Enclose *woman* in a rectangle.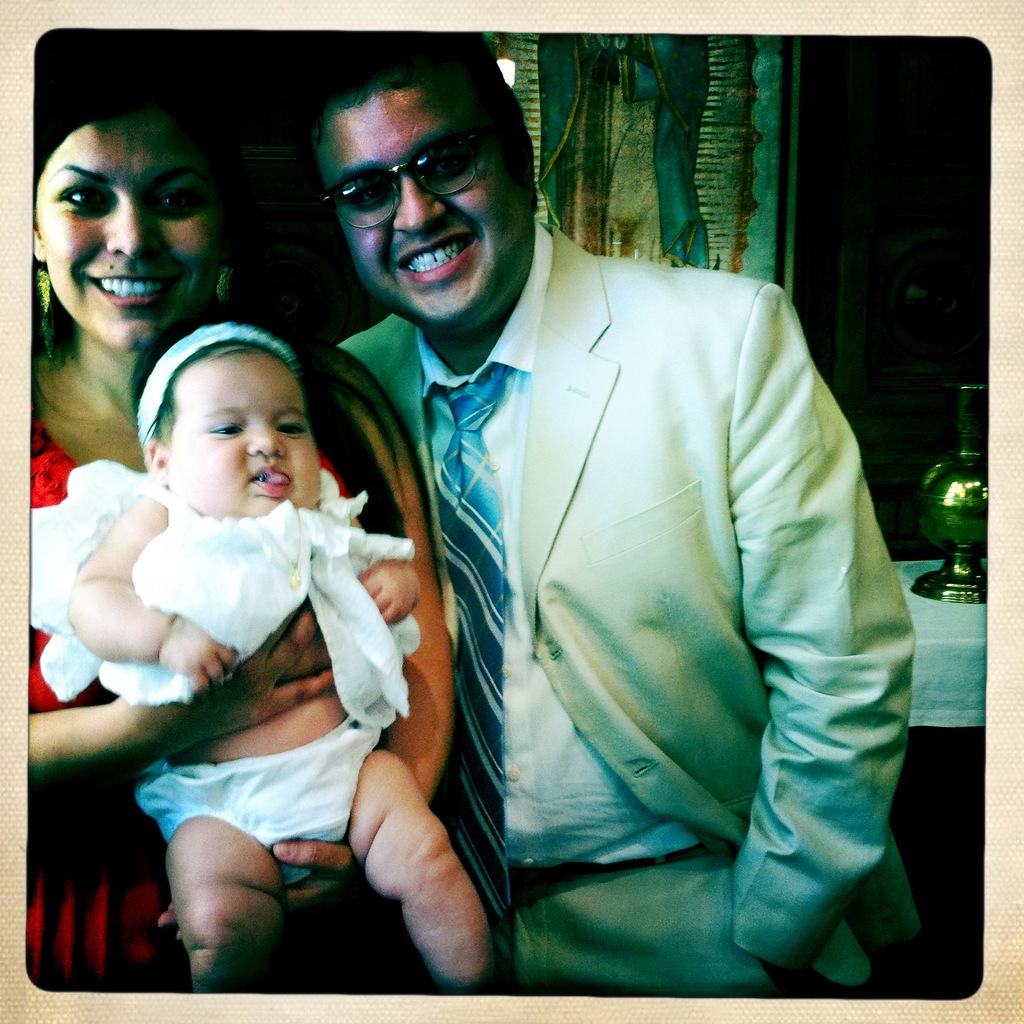
crop(20, 77, 452, 998).
